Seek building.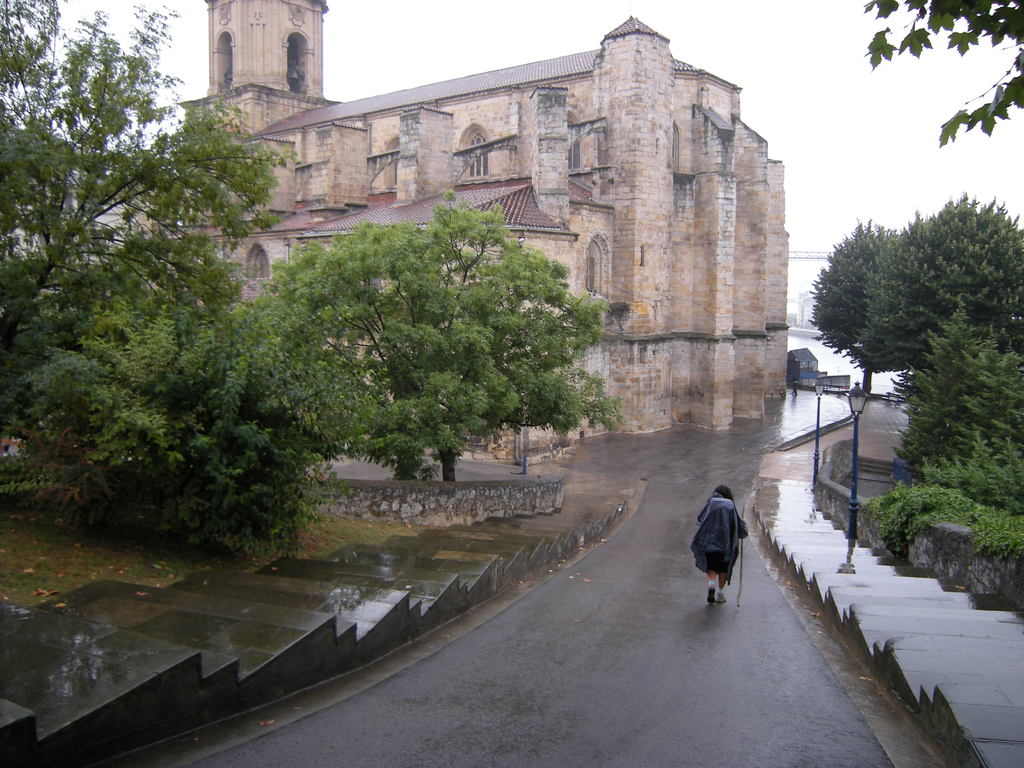
0 0 796 479.
